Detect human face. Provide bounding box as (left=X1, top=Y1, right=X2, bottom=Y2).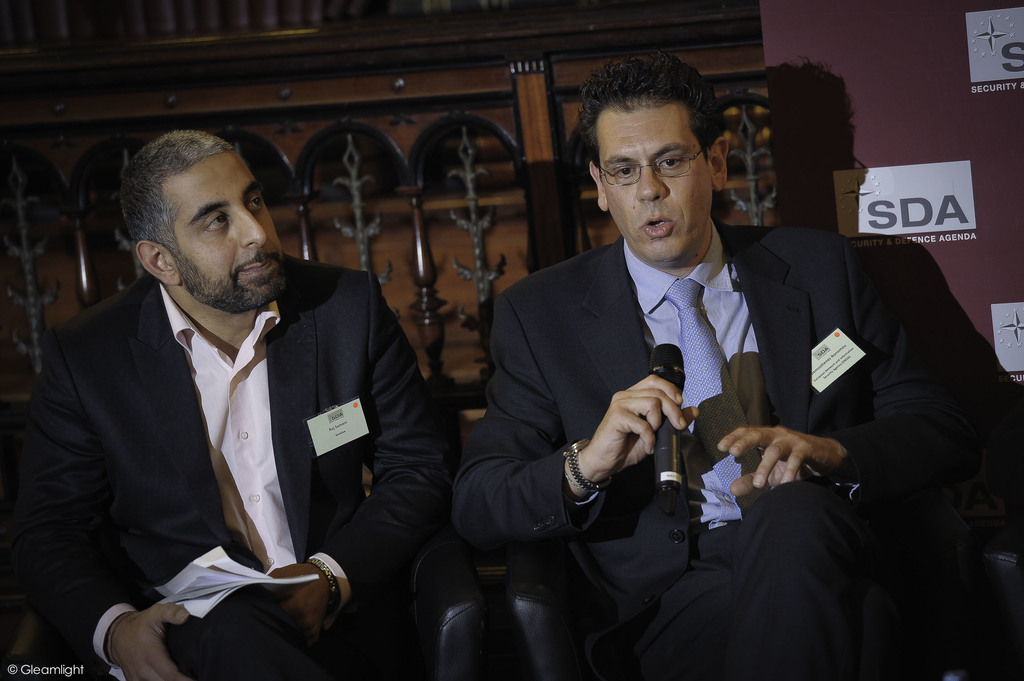
(left=159, top=146, right=290, bottom=311).
